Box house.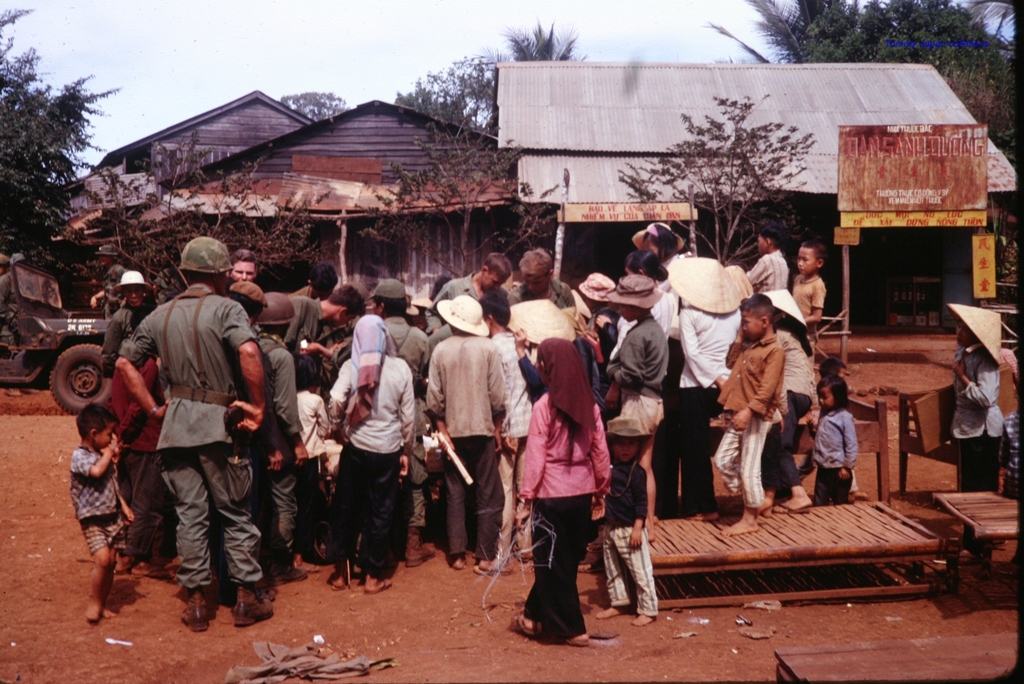
x1=94, y1=86, x2=310, y2=198.
